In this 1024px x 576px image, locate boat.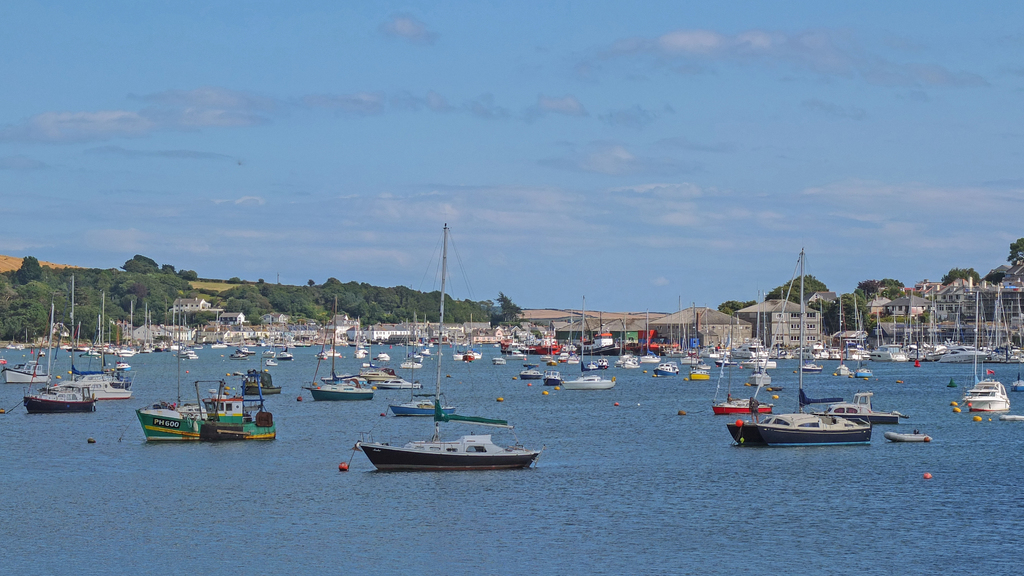
Bounding box: bbox(70, 289, 138, 397).
